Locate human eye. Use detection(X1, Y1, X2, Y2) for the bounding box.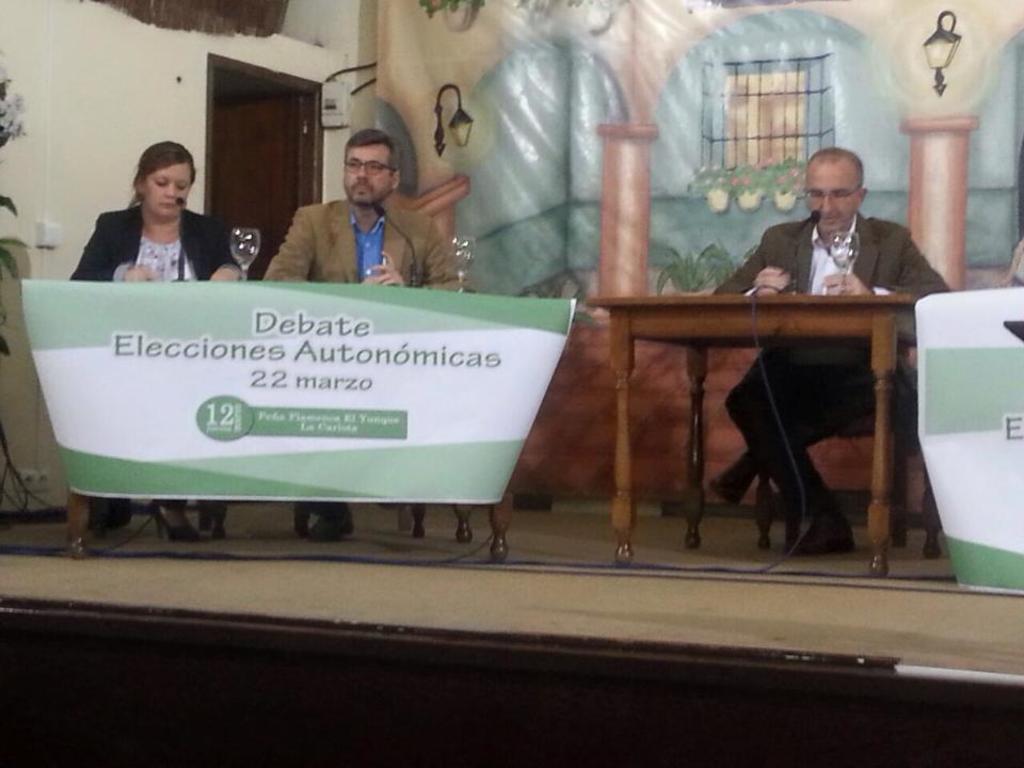
detection(177, 181, 188, 191).
